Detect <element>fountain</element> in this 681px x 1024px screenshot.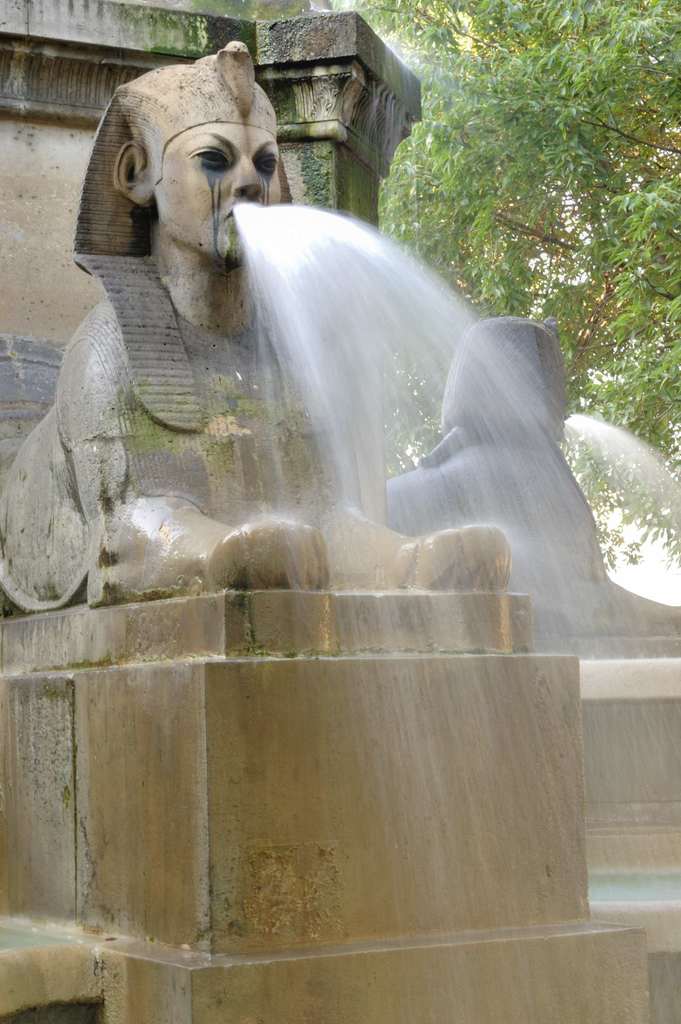
Detection: (0, 58, 680, 919).
